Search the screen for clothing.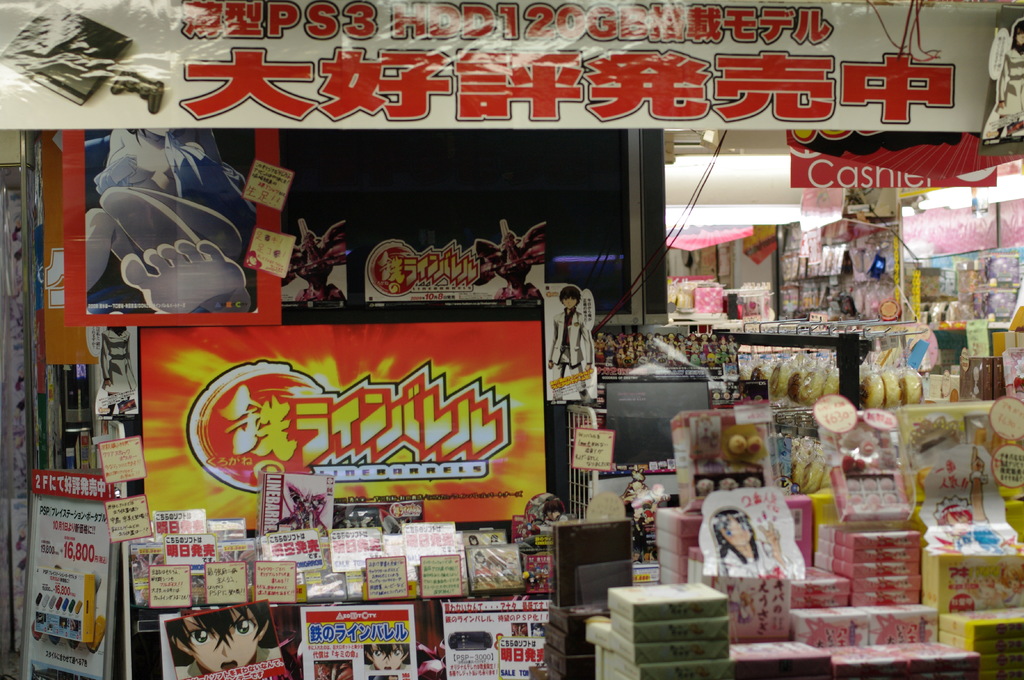
Found at [x1=552, y1=286, x2=595, y2=413].
